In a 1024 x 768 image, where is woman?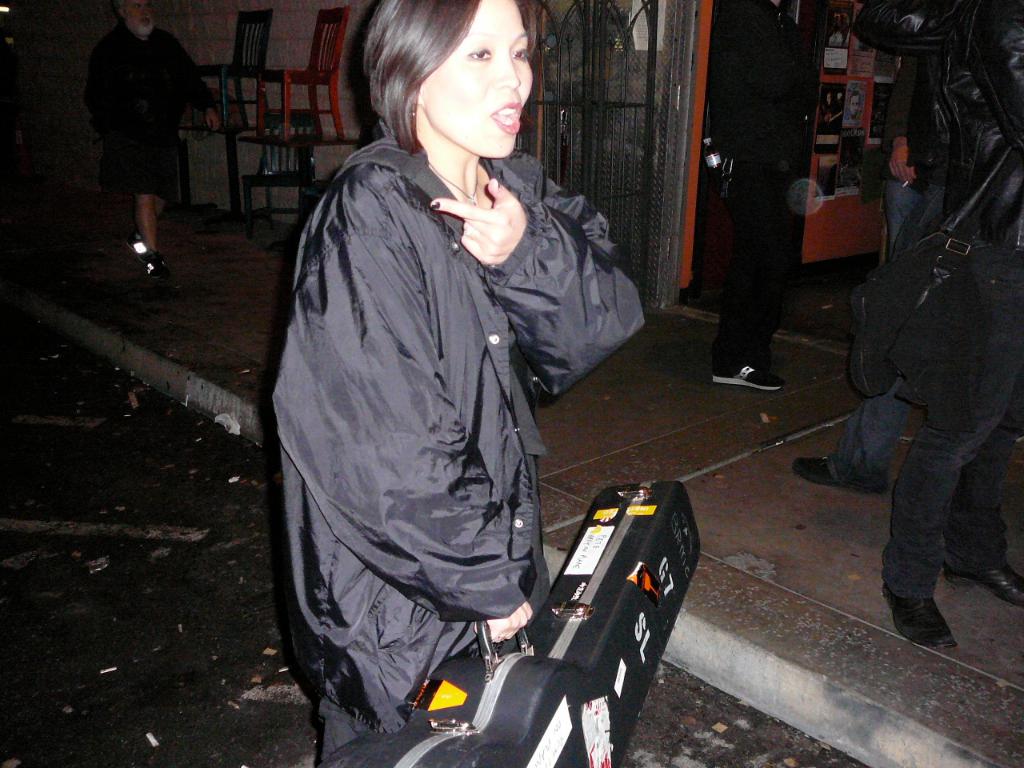
(left=274, top=0, right=634, bottom=767).
